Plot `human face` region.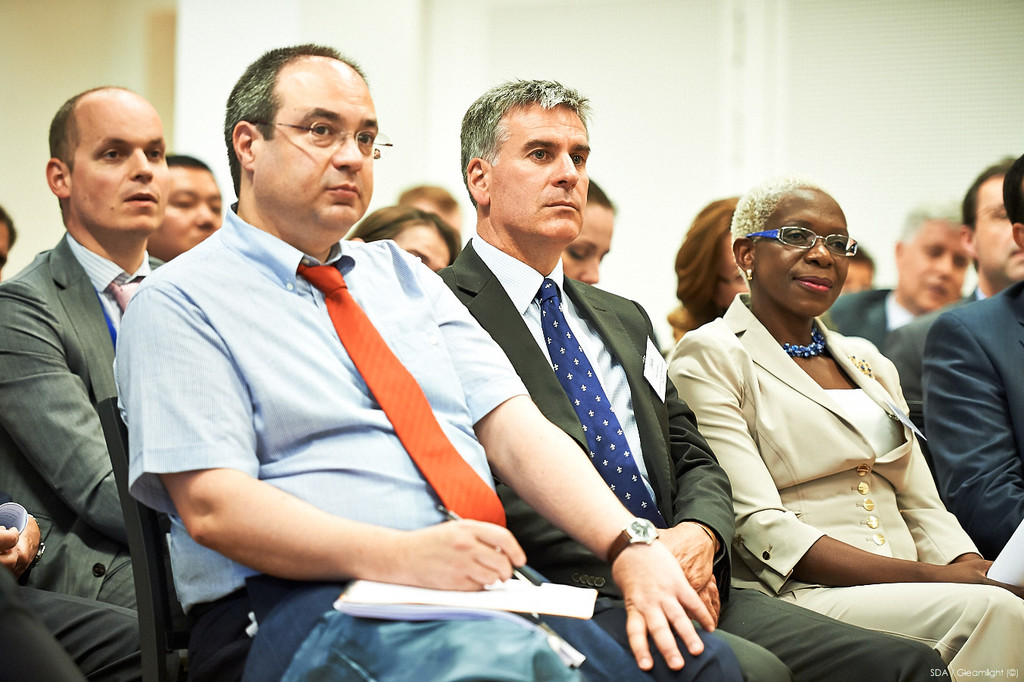
Plotted at bbox=[492, 117, 588, 239].
